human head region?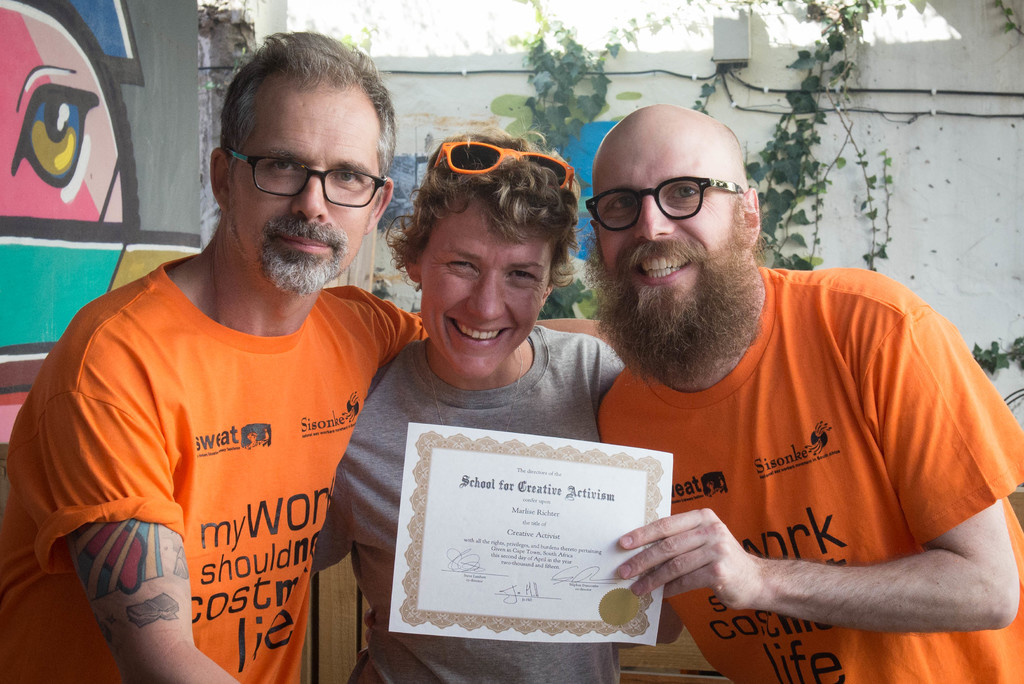
[left=584, top=104, right=767, bottom=384]
